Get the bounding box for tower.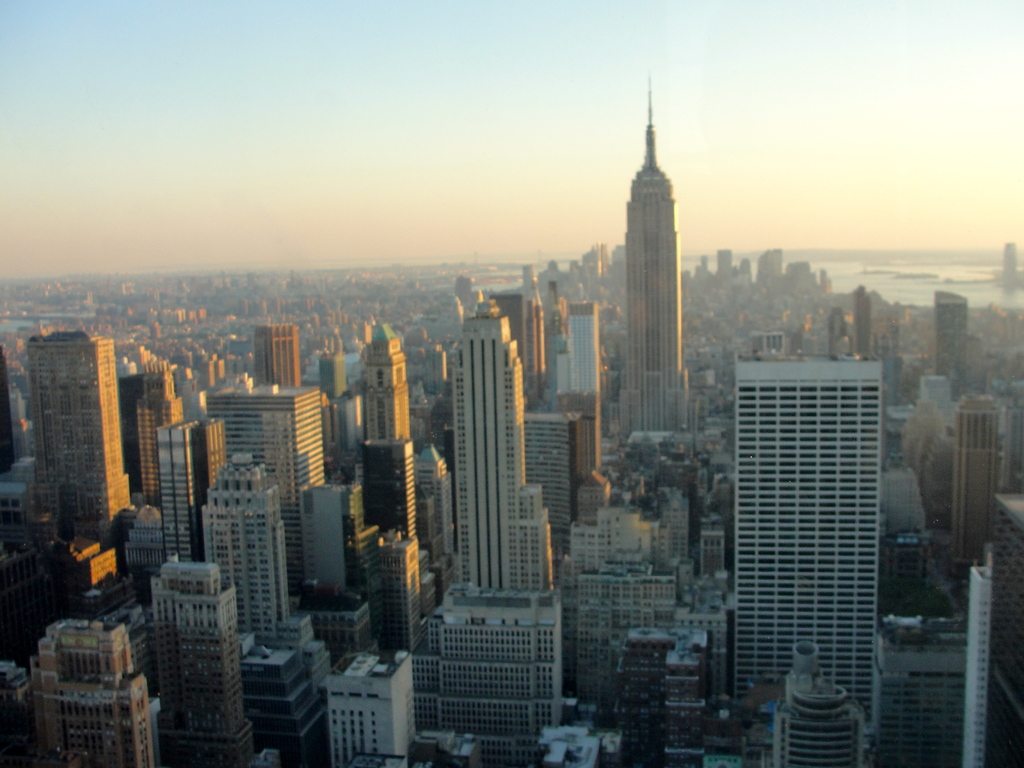
360 440 417 539.
